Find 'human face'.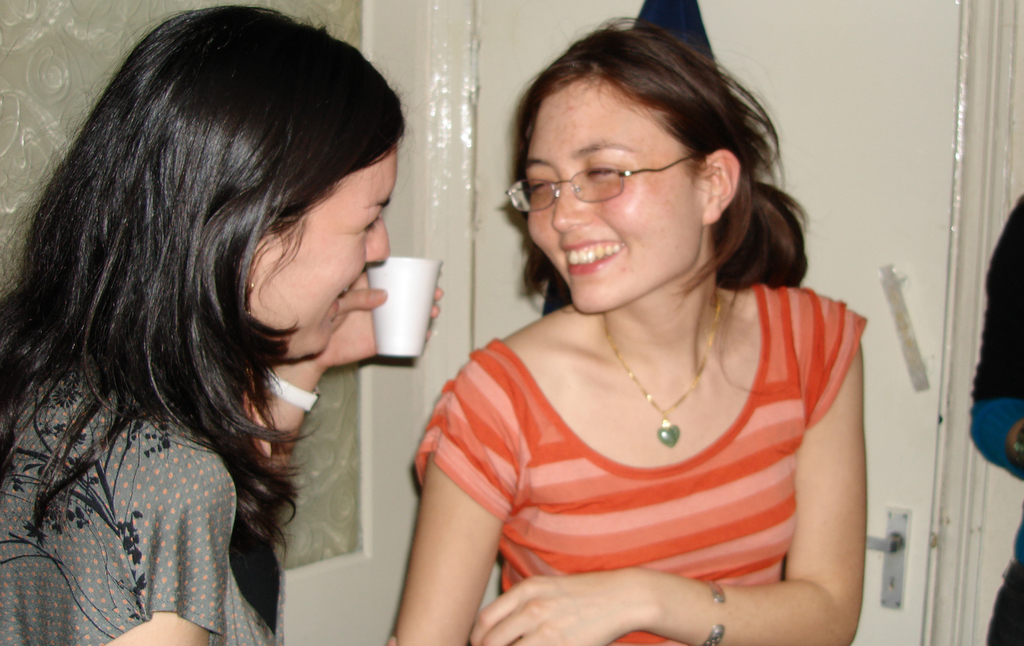
locate(259, 148, 392, 356).
